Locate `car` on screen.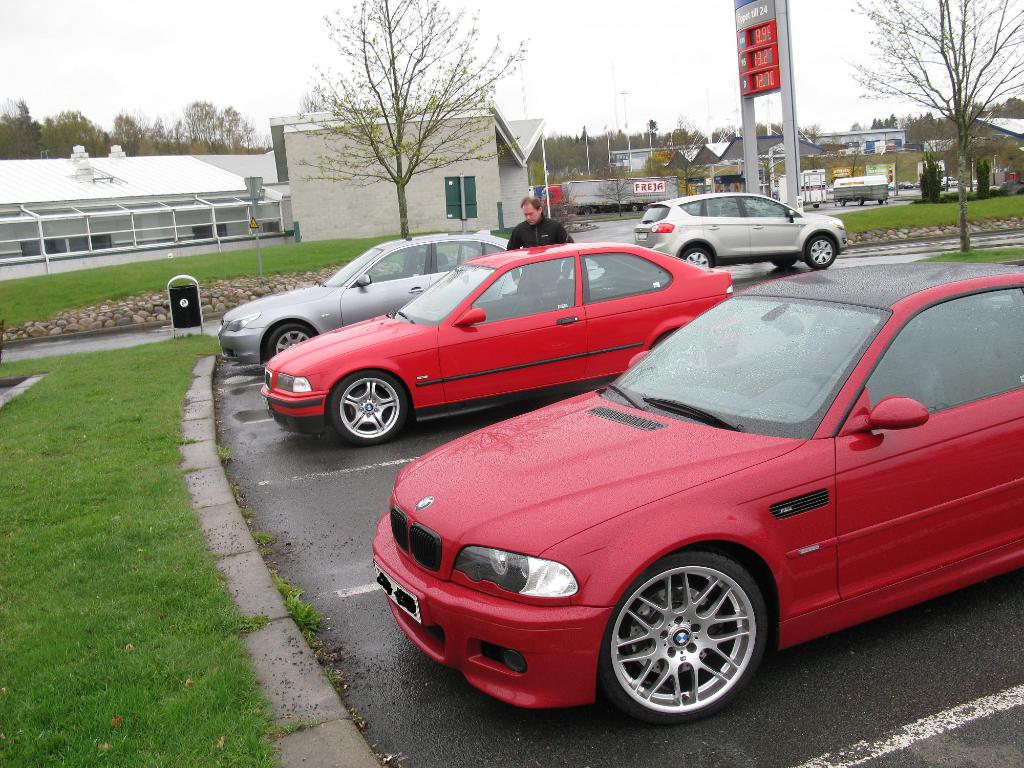
On screen at Rect(826, 183, 833, 195).
